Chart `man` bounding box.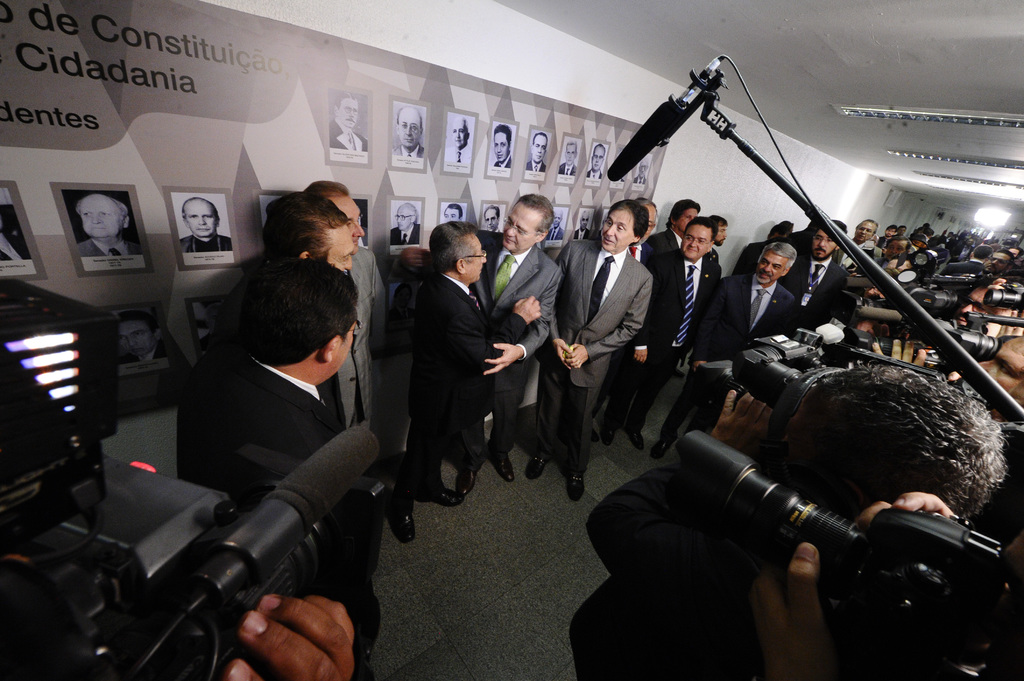
Charted: {"x1": 182, "y1": 198, "x2": 235, "y2": 255}.
